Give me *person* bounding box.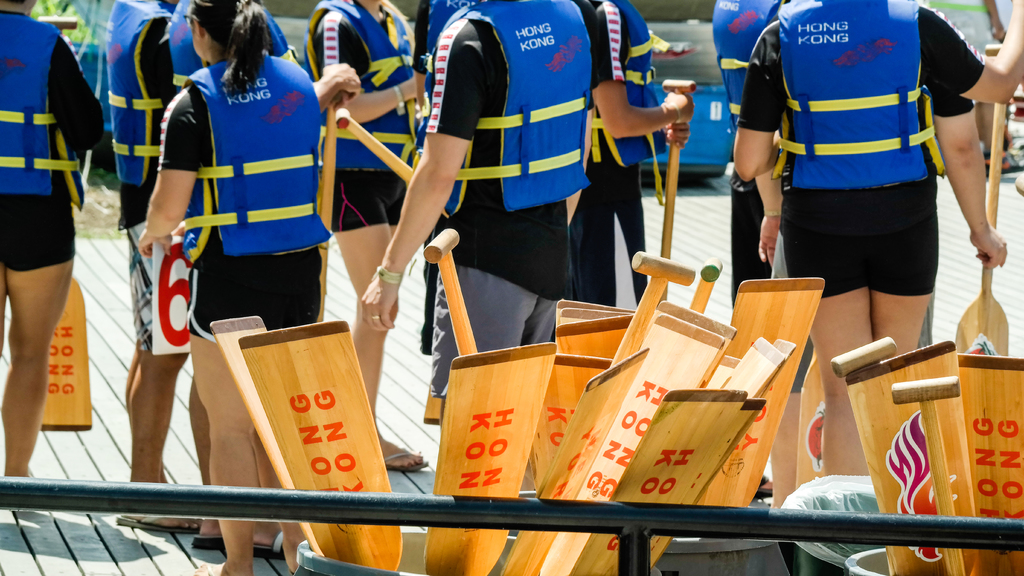
l=0, t=0, r=104, b=477.
